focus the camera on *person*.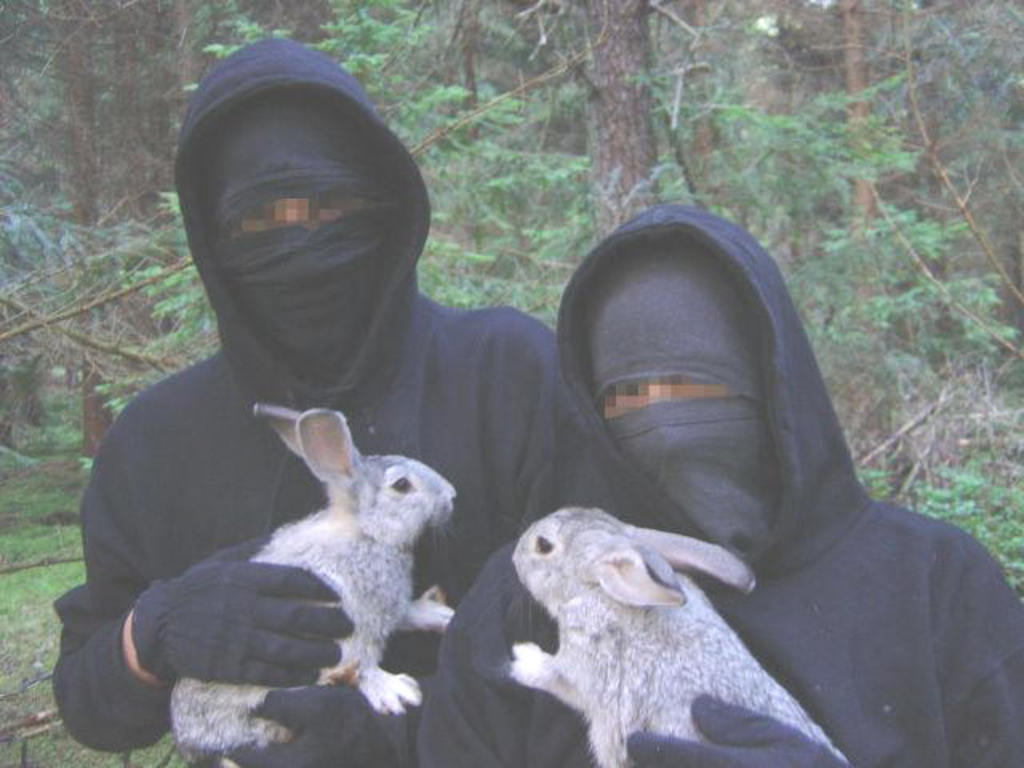
Focus region: [left=69, top=75, right=613, bottom=730].
